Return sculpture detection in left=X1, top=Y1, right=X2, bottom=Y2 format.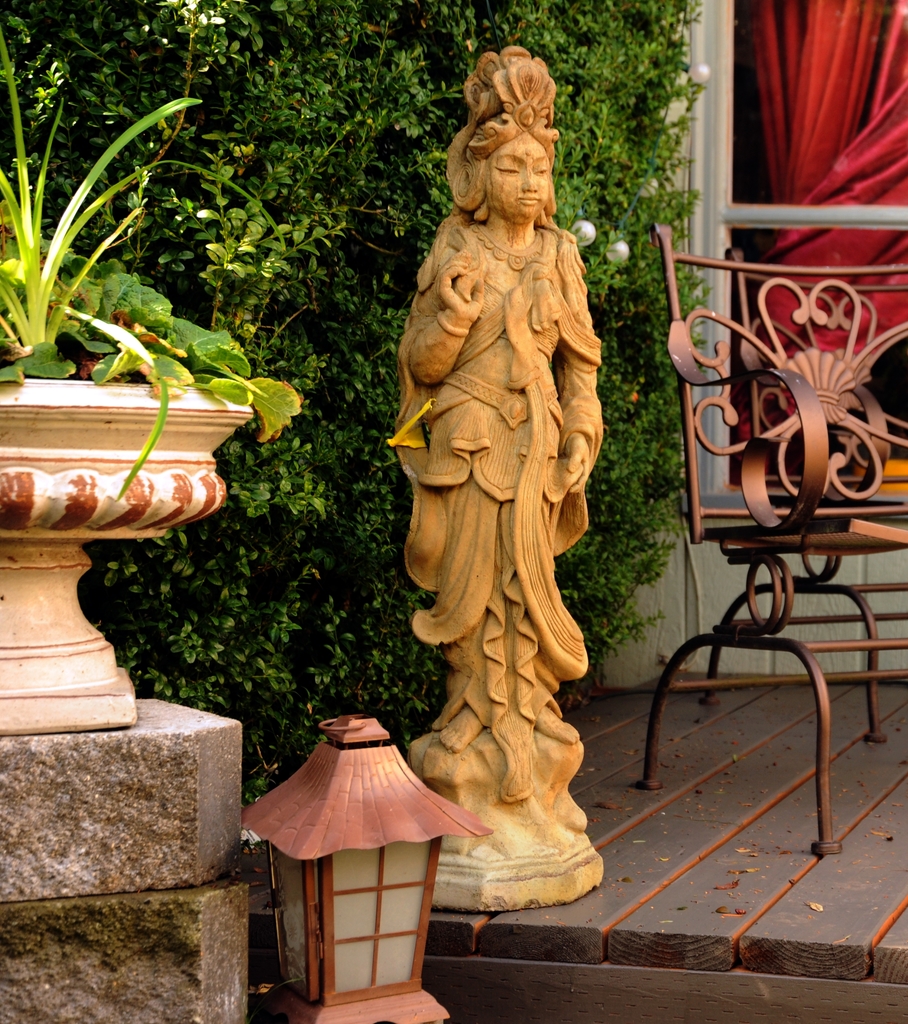
left=384, top=36, right=633, bottom=906.
